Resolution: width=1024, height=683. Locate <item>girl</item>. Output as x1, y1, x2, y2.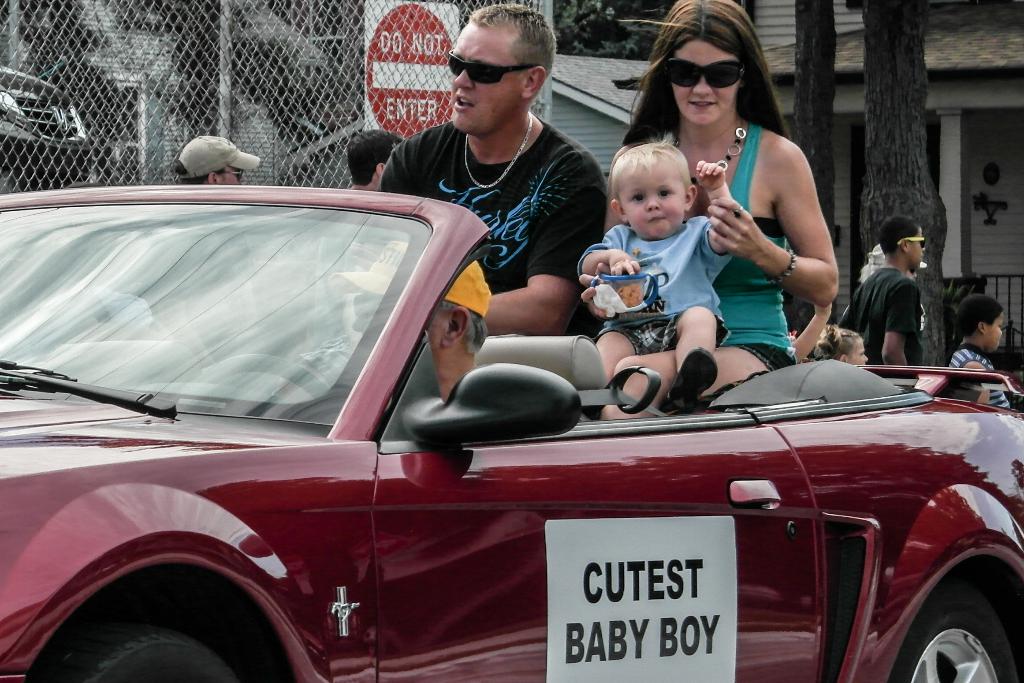
810, 322, 869, 368.
